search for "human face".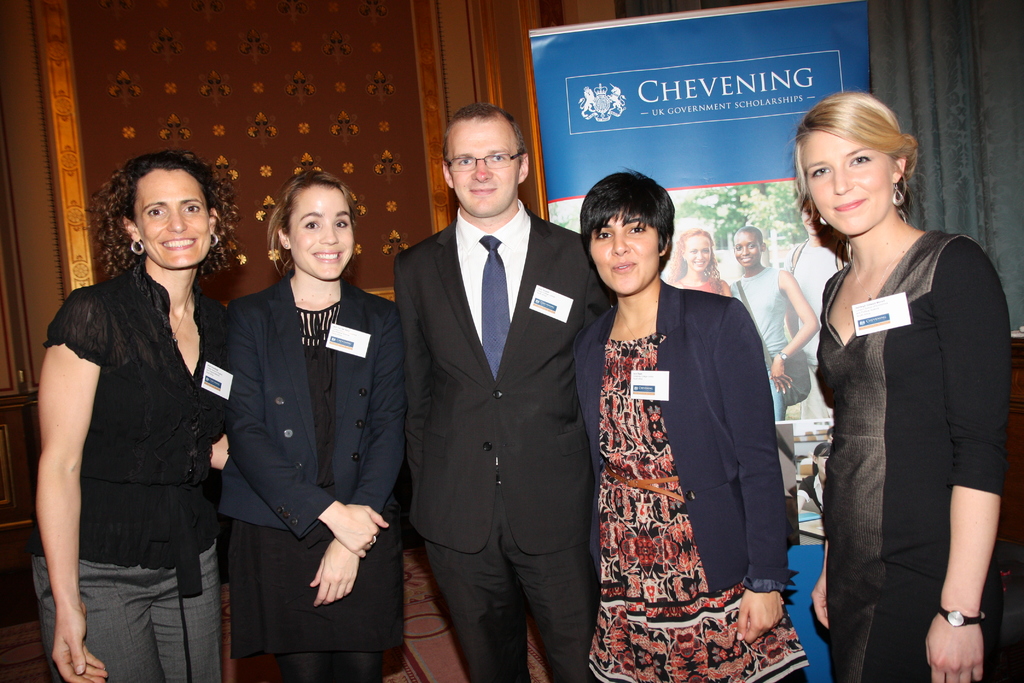
Found at <region>293, 185, 355, 281</region>.
